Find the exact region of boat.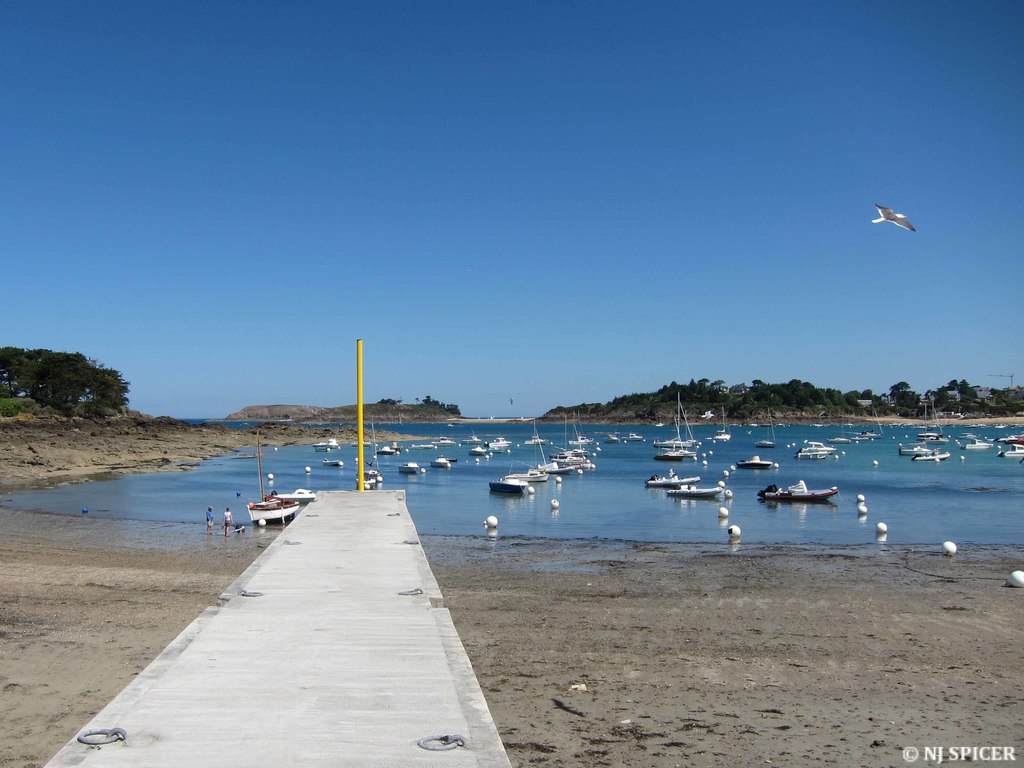
Exact region: (396, 460, 420, 476).
